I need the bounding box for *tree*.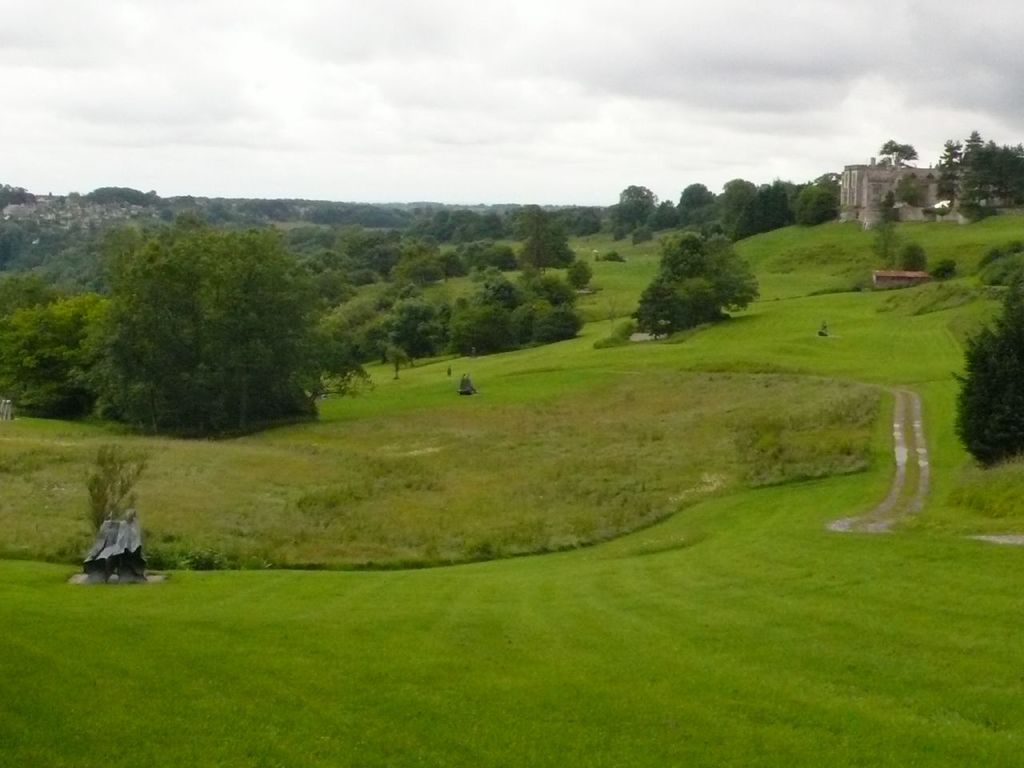
Here it is: <bbox>72, 220, 382, 442</bbox>.
